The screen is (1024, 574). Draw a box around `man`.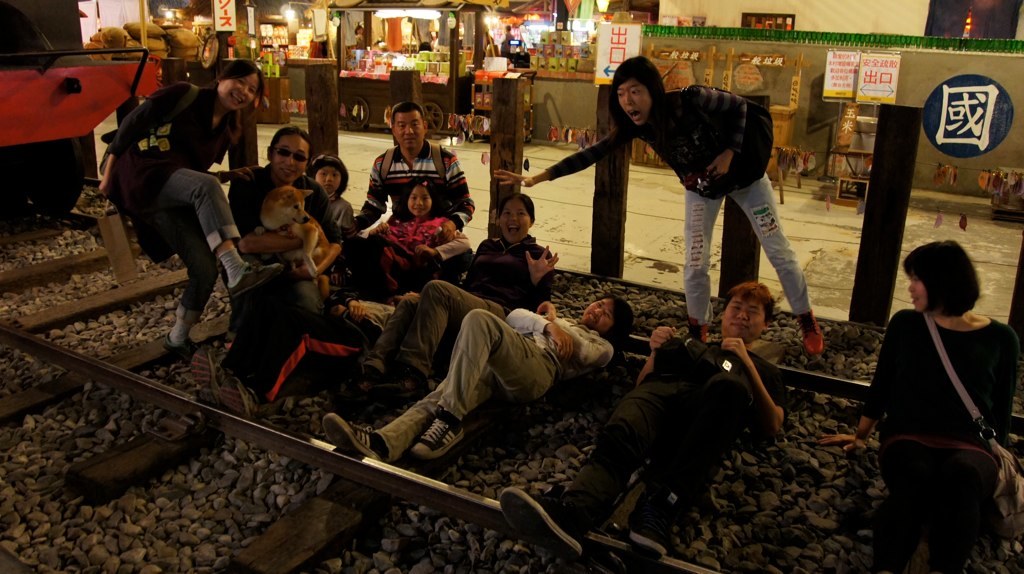
(227,125,345,301).
